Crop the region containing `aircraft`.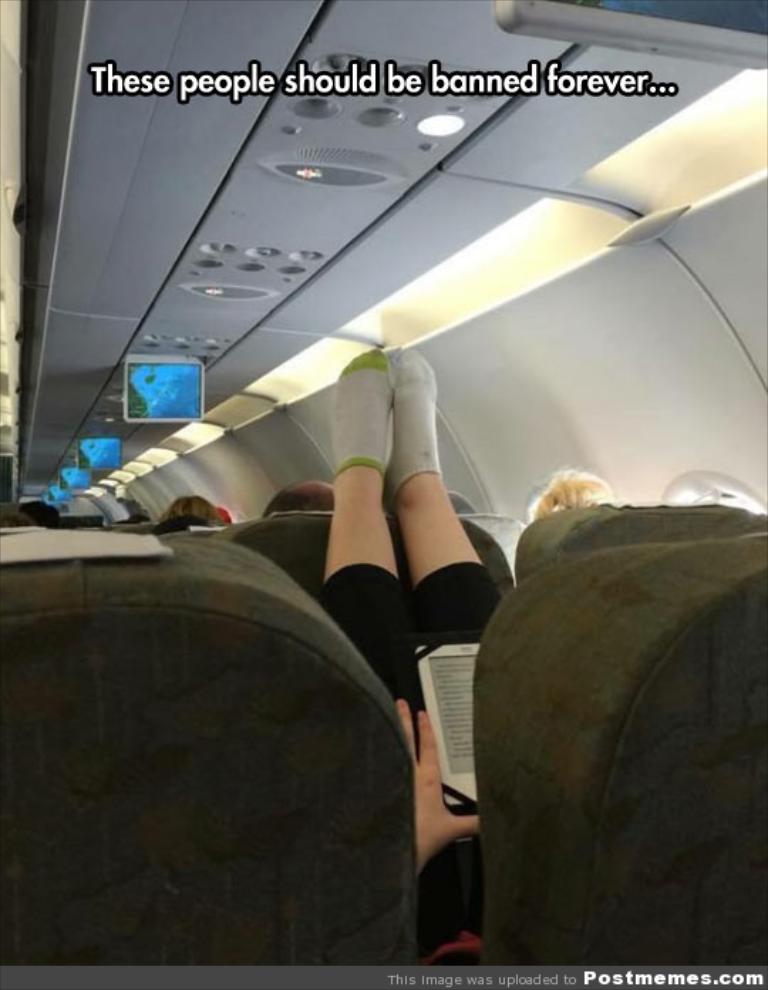
Crop region: <box>0,0,767,963</box>.
